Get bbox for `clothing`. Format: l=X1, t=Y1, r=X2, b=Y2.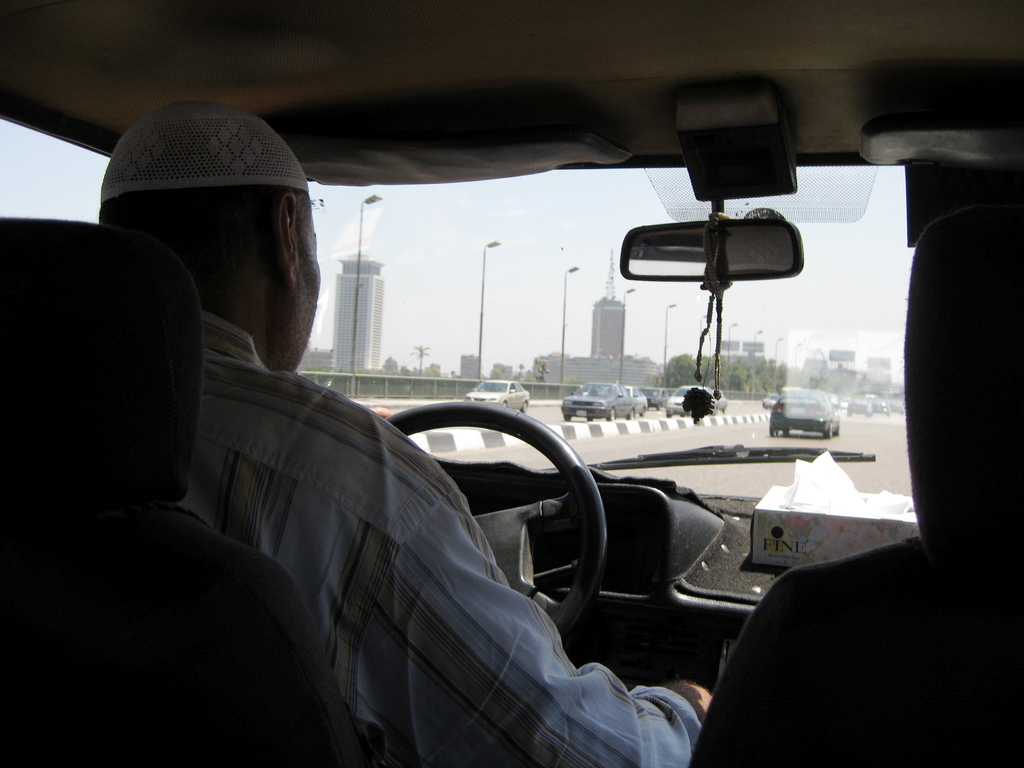
l=113, t=275, r=658, b=767.
